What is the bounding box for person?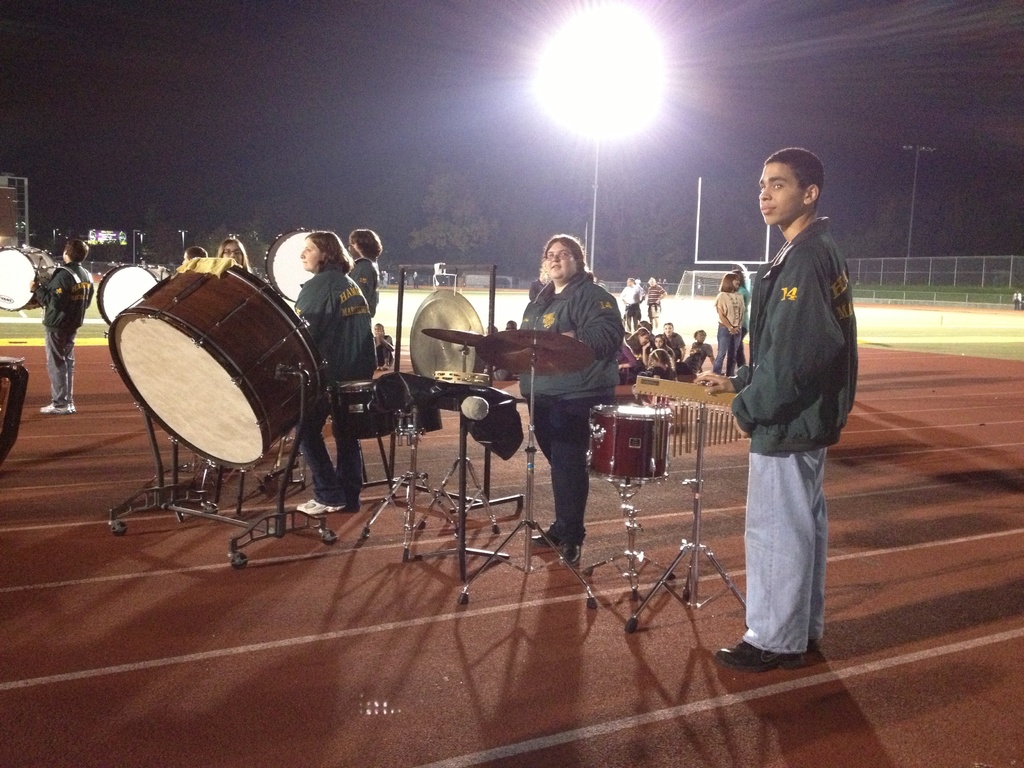
bbox(298, 233, 378, 509).
